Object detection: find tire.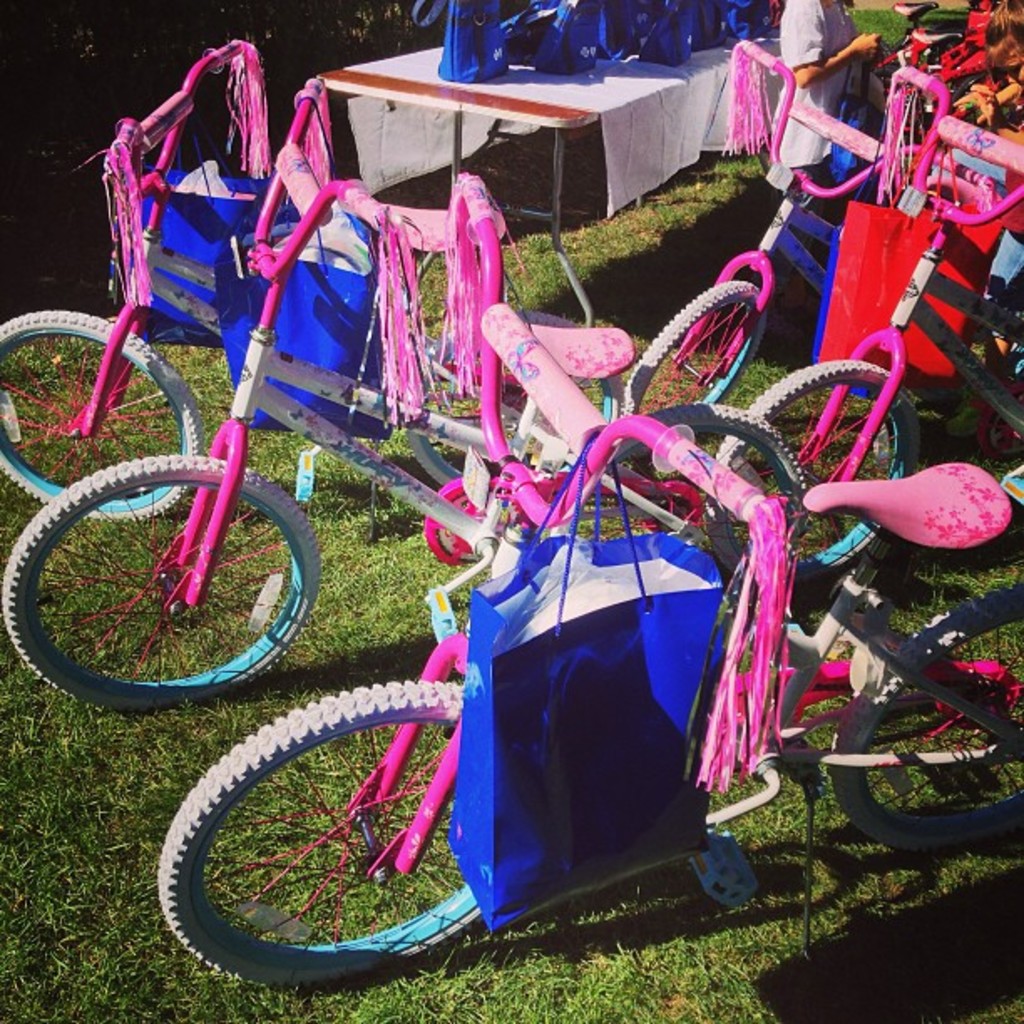
pyautogui.locateOnScreen(0, 301, 218, 520).
